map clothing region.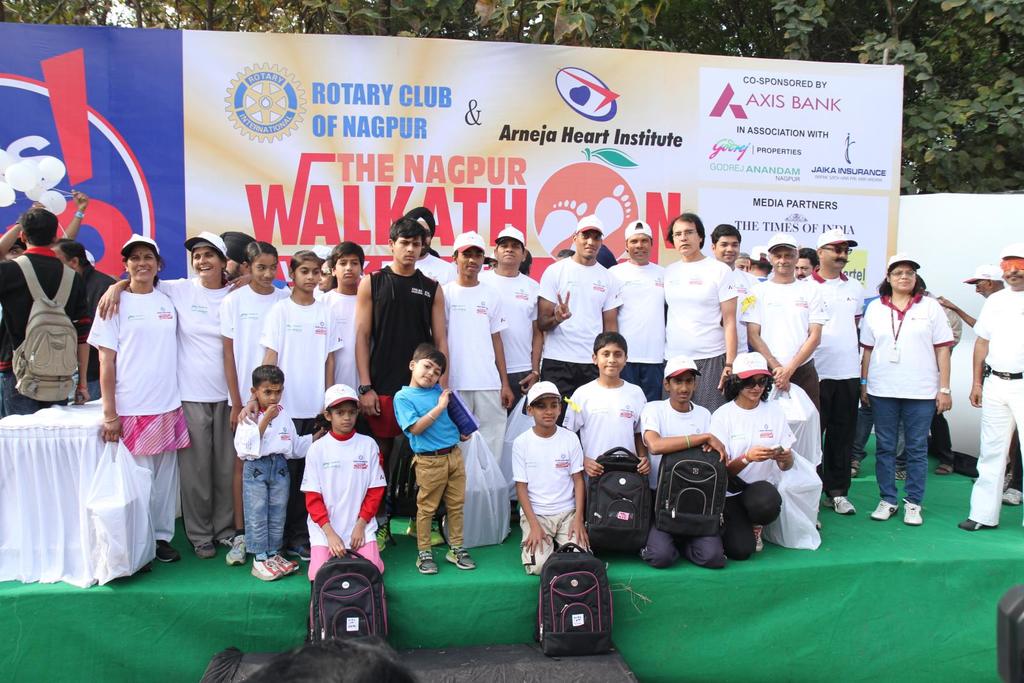
Mapped to bbox=[972, 286, 1023, 524].
